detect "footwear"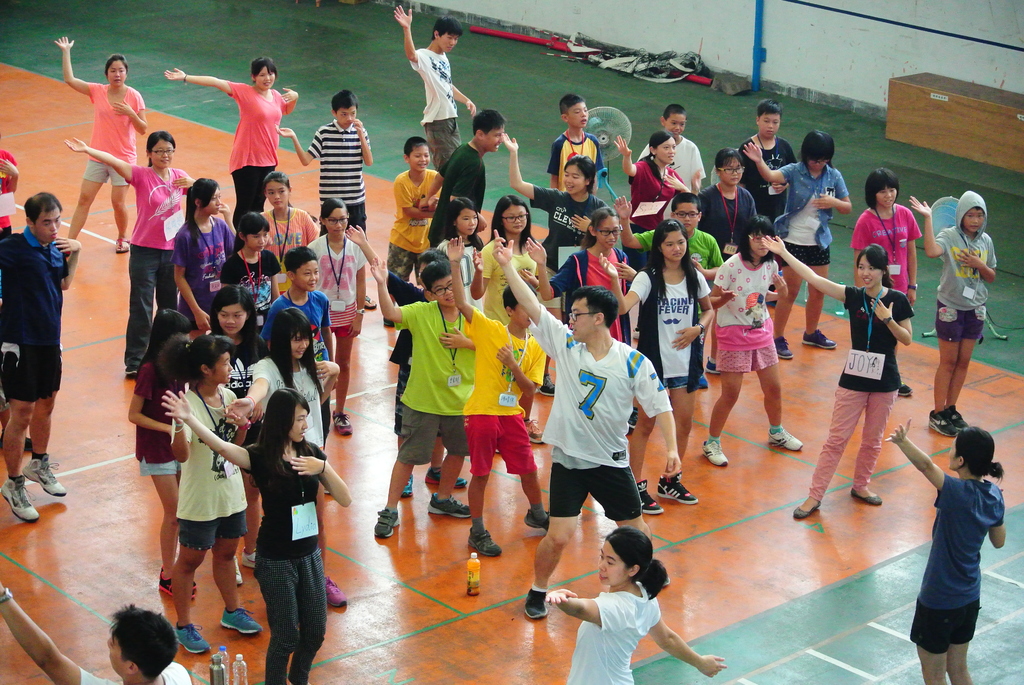
<bbox>765, 424, 806, 453</bbox>
